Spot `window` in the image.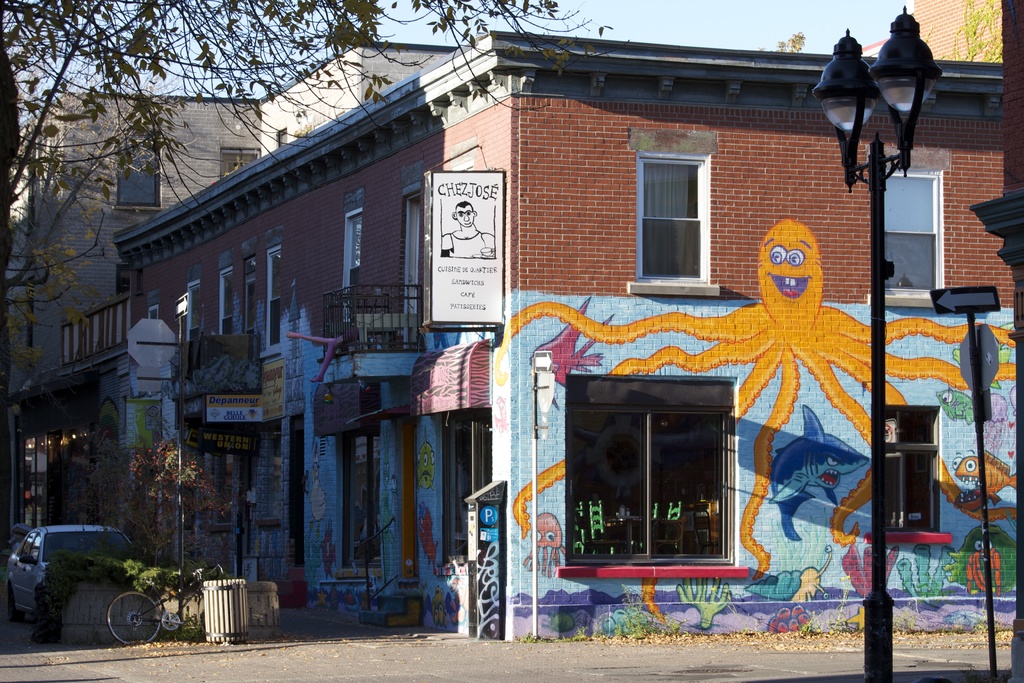
`window` found at (262,244,280,353).
